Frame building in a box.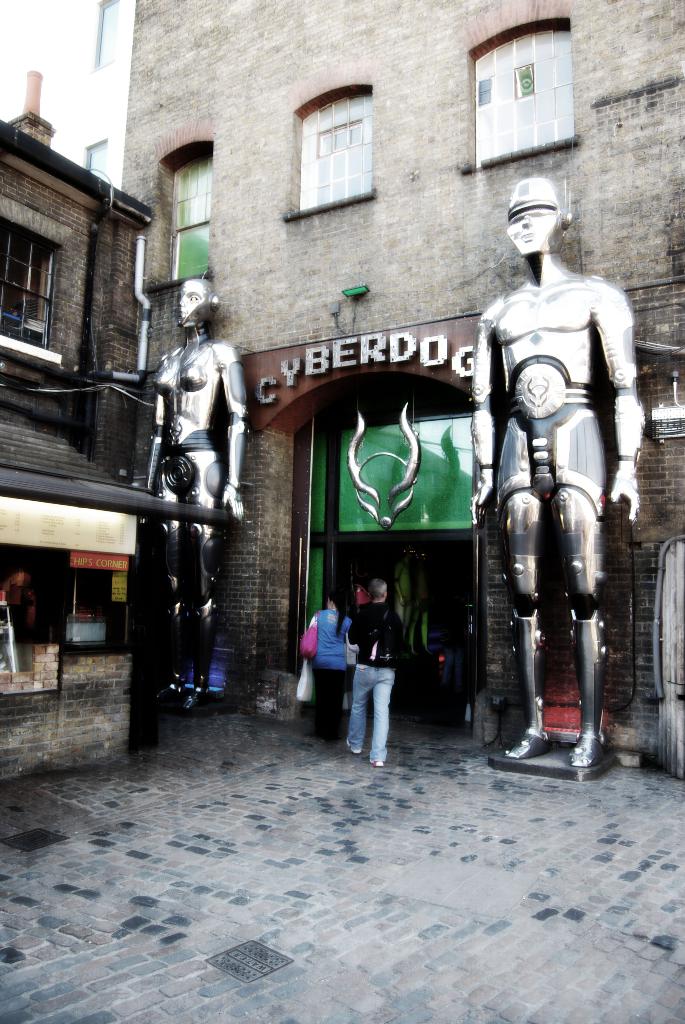
<region>124, 0, 684, 771</region>.
